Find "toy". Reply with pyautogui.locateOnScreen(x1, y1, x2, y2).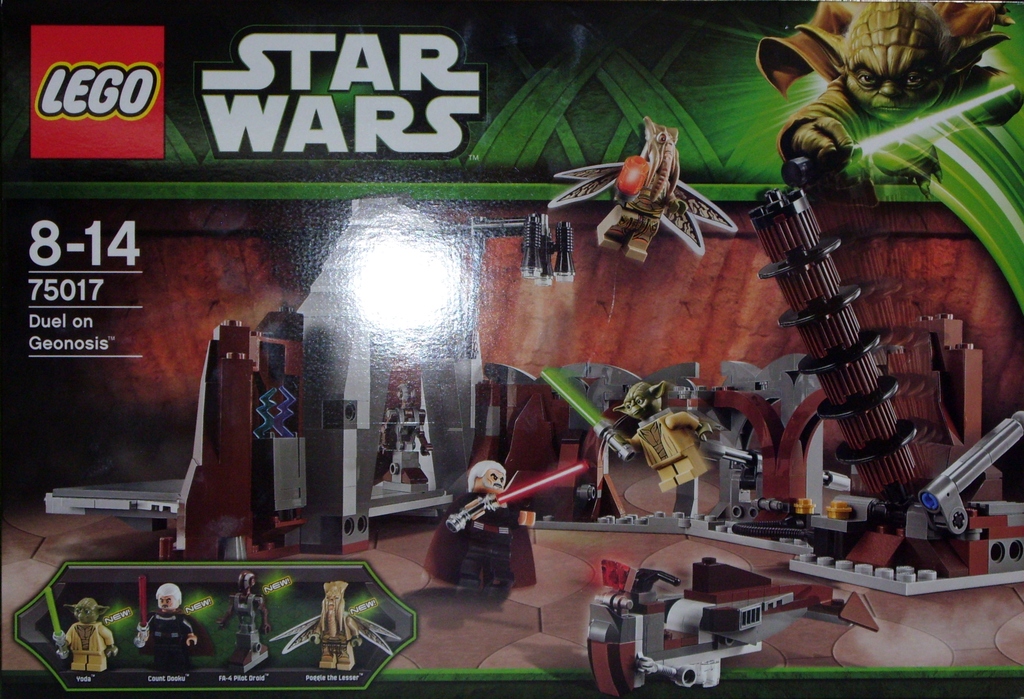
pyautogui.locateOnScreen(544, 364, 711, 497).
